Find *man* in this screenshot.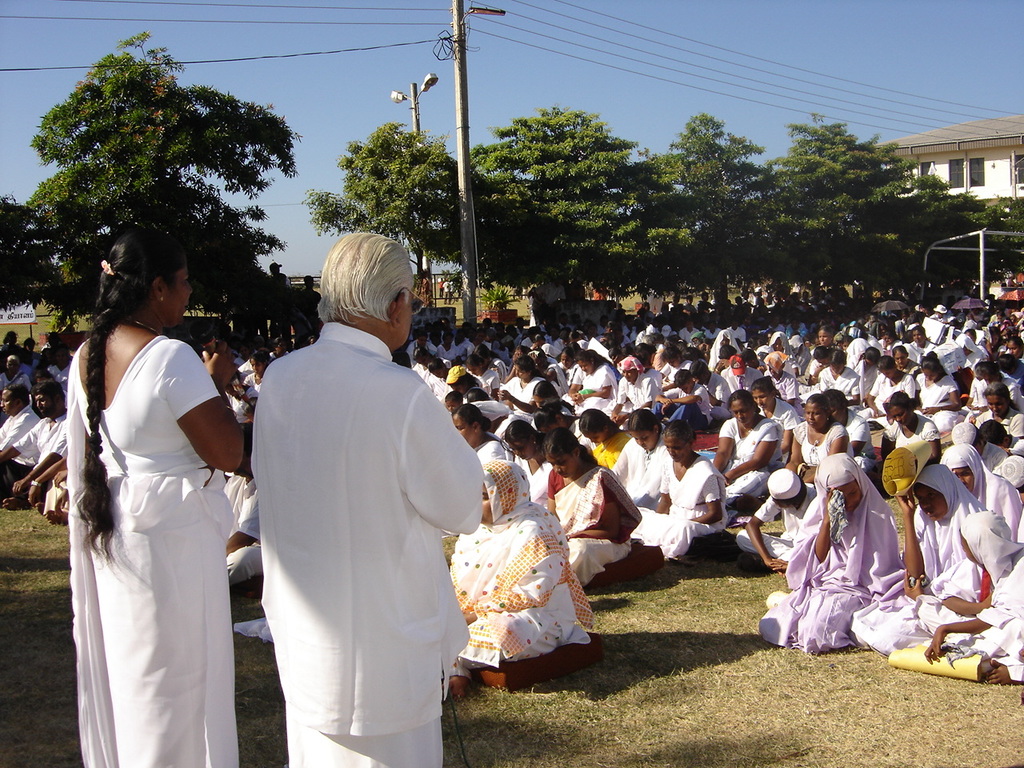
The bounding box for *man* is box=[682, 350, 738, 423].
